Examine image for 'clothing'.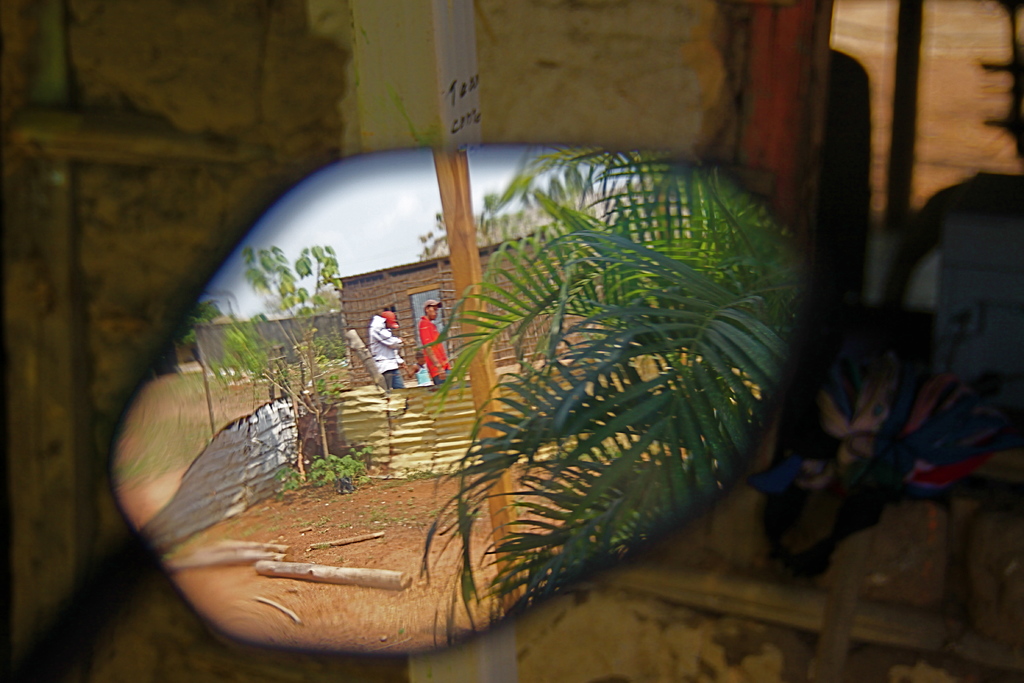
Examination result: 417/317/451/385.
